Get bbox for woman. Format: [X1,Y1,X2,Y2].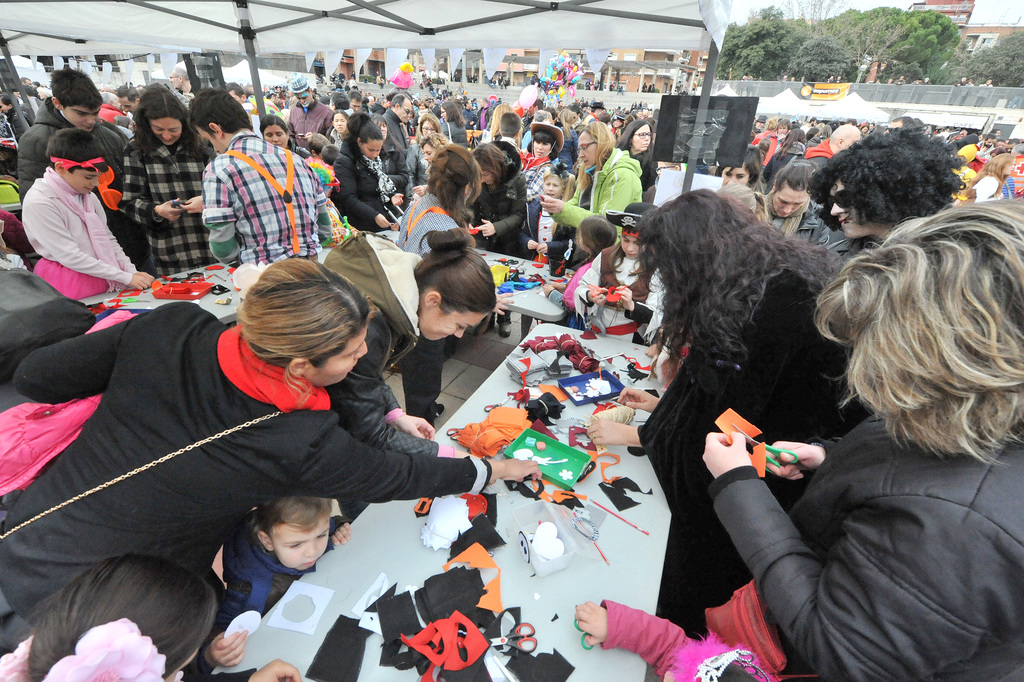
[0,260,542,658].
